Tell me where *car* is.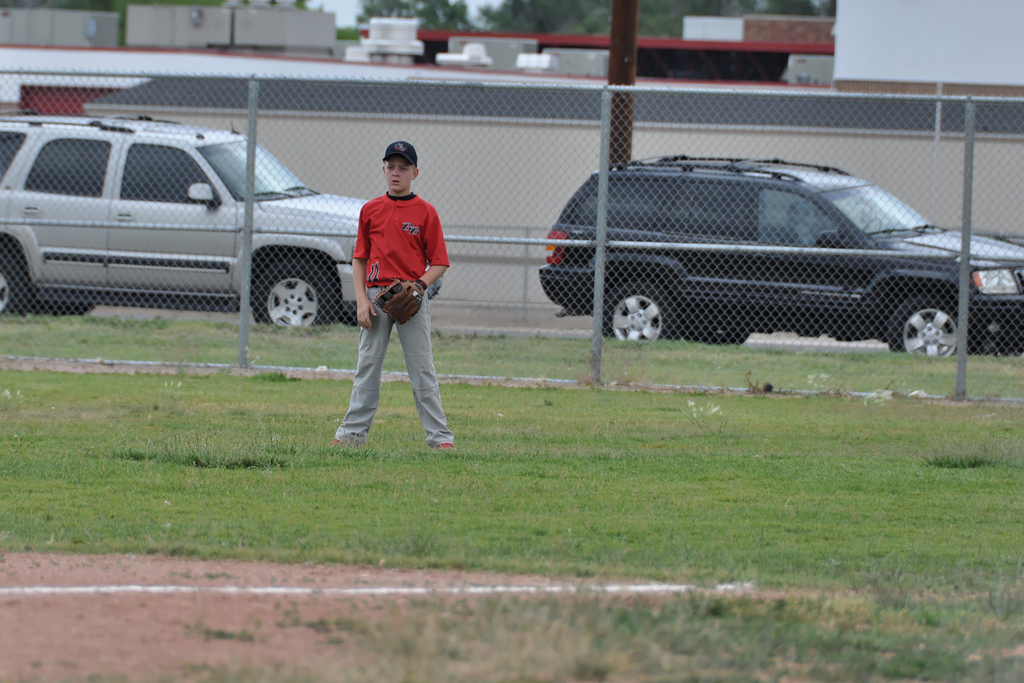
*car* is at box=[0, 113, 389, 331].
